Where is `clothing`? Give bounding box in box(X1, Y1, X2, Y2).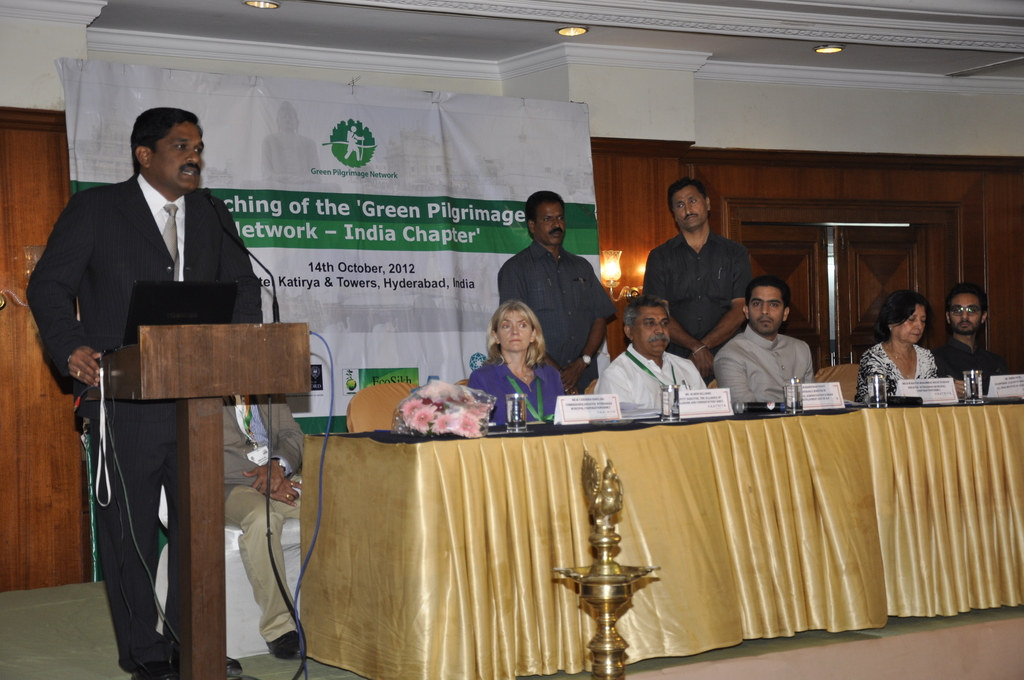
box(652, 200, 771, 349).
